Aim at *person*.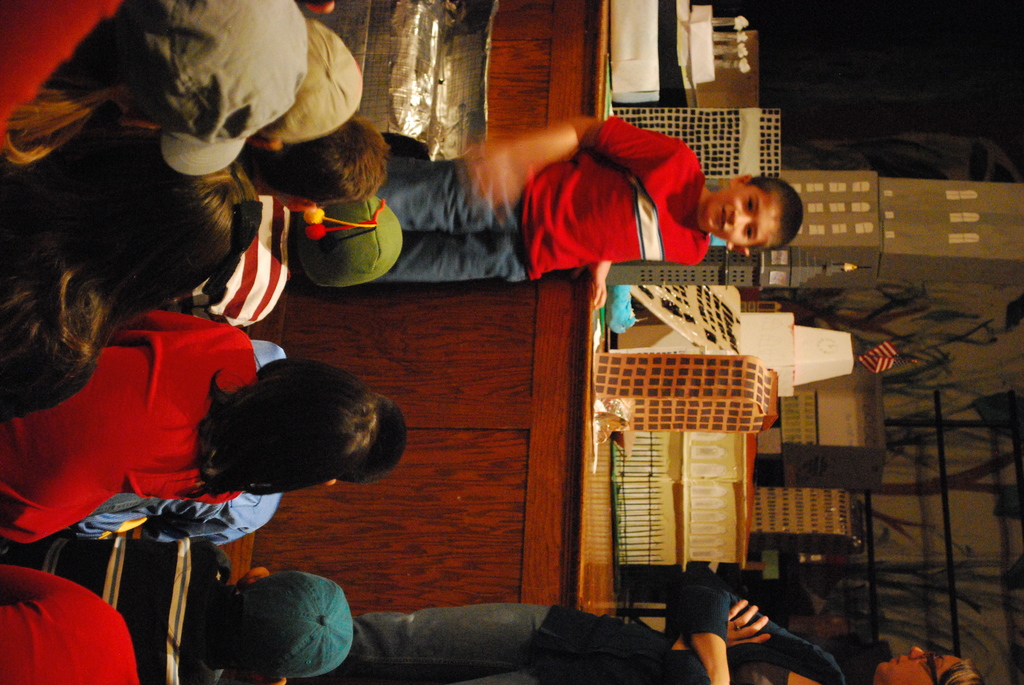
Aimed at rect(0, 122, 265, 410).
